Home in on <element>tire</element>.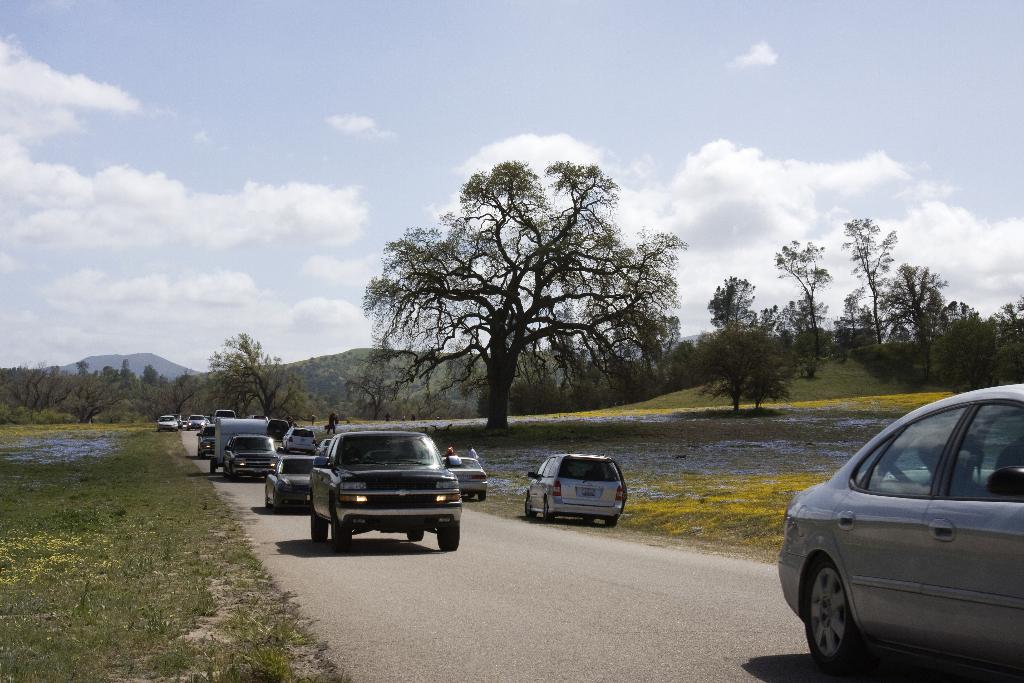
Homed in at <box>404,527,423,544</box>.
